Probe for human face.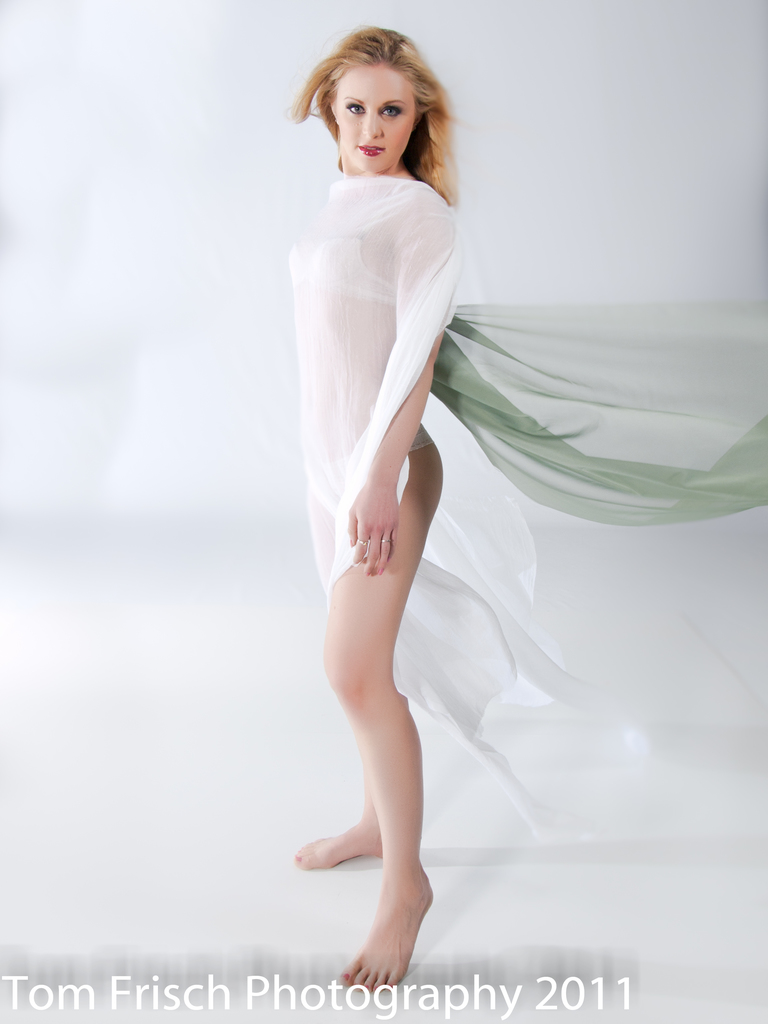
Probe result: [332, 64, 420, 175].
